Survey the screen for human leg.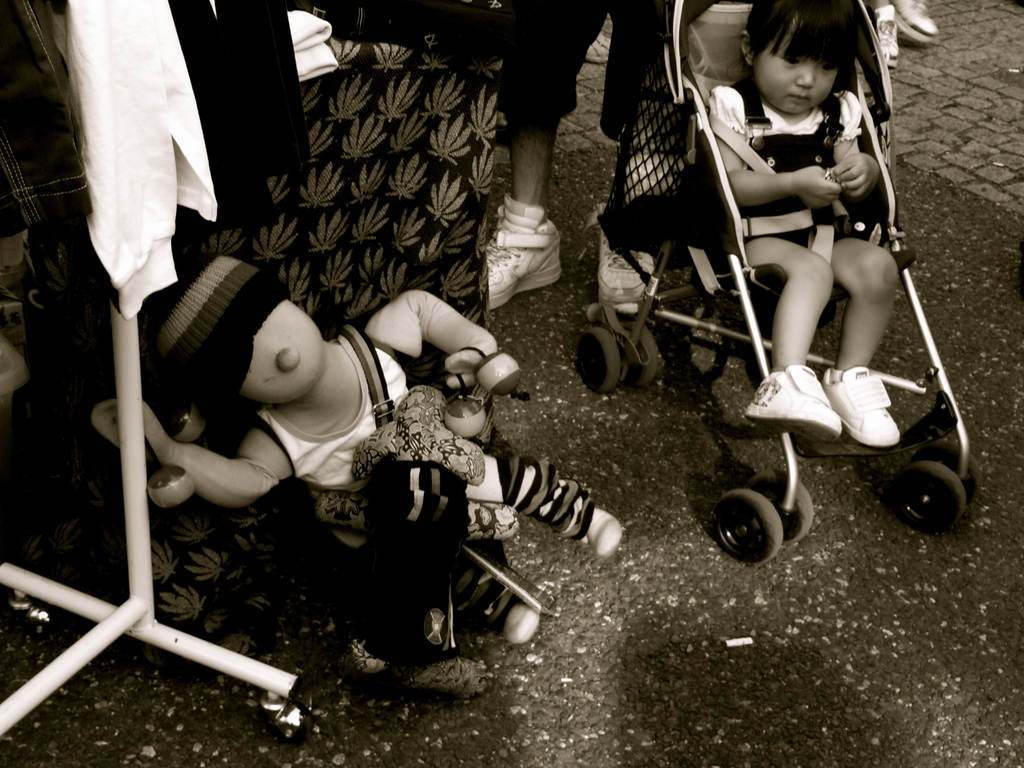
Survey found: bbox=[476, 447, 622, 544].
